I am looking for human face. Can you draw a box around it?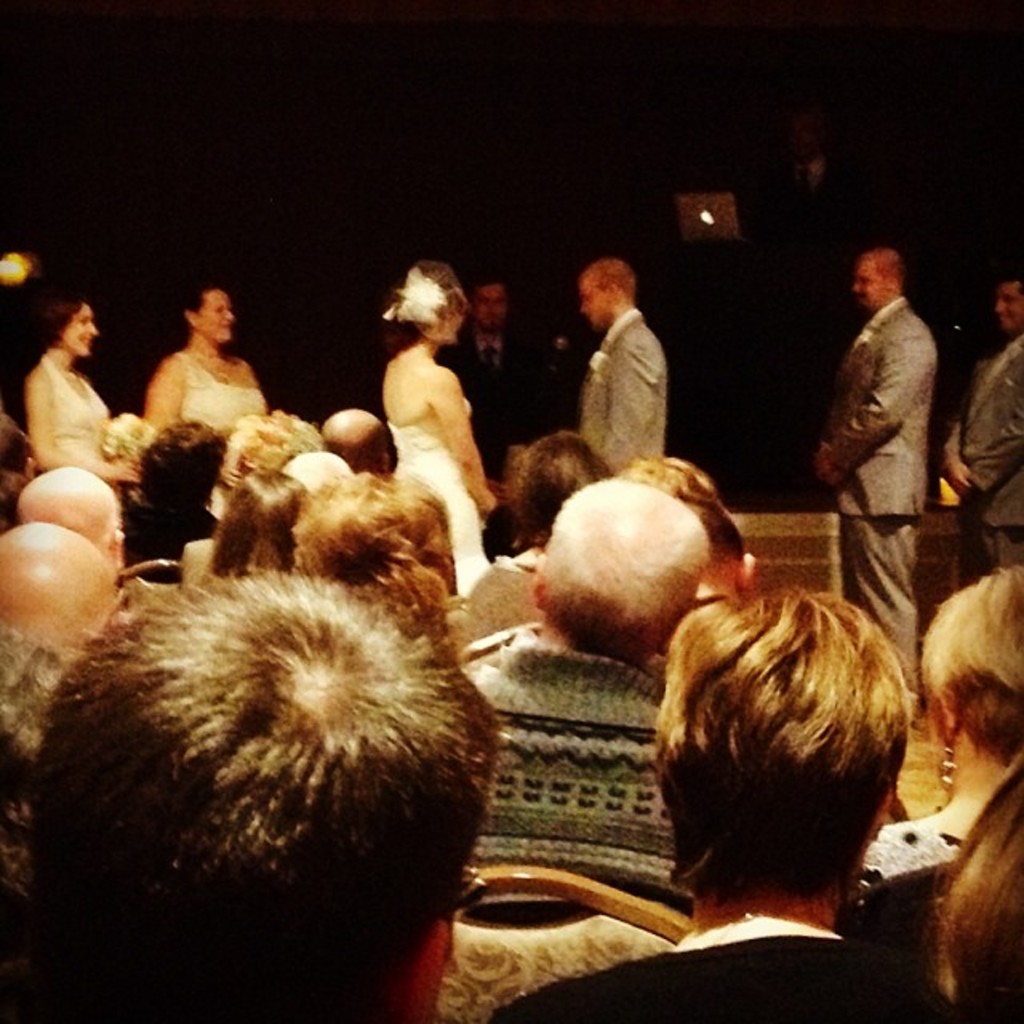
Sure, the bounding box is BBox(995, 280, 1022, 330).
